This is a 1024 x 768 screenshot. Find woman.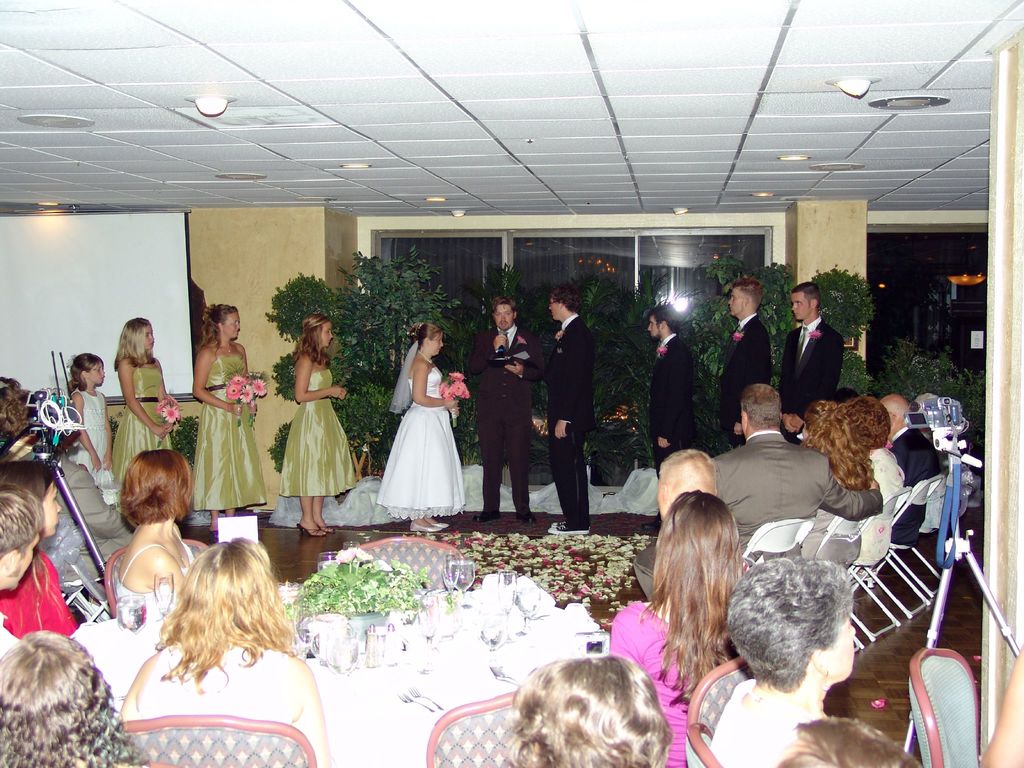
Bounding box: select_region(609, 486, 753, 767).
